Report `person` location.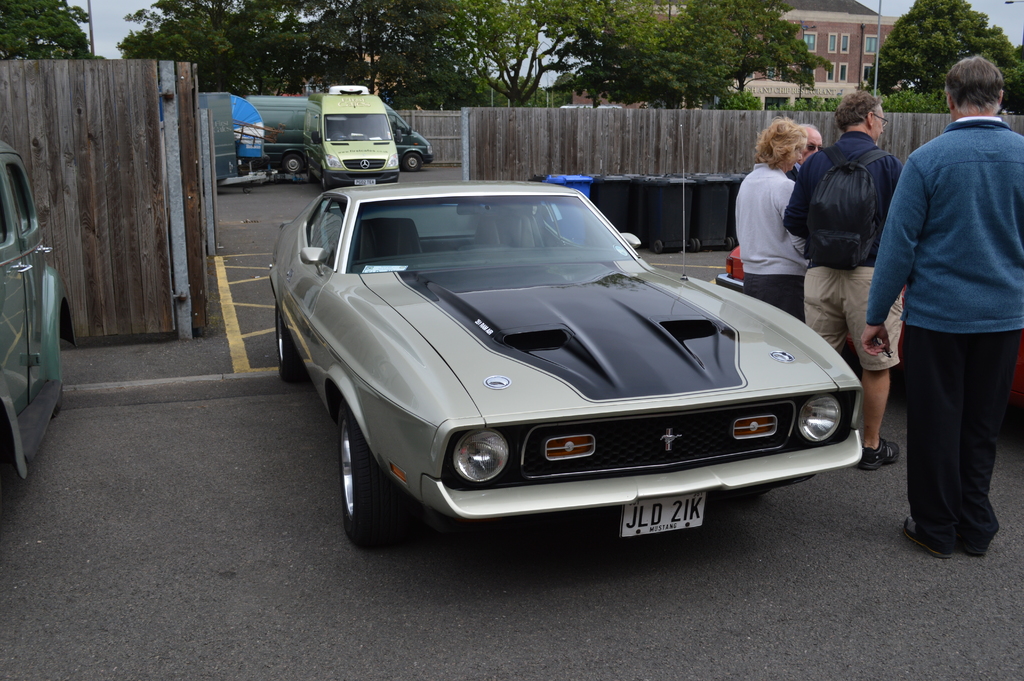
Report: [x1=733, y1=116, x2=808, y2=325].
